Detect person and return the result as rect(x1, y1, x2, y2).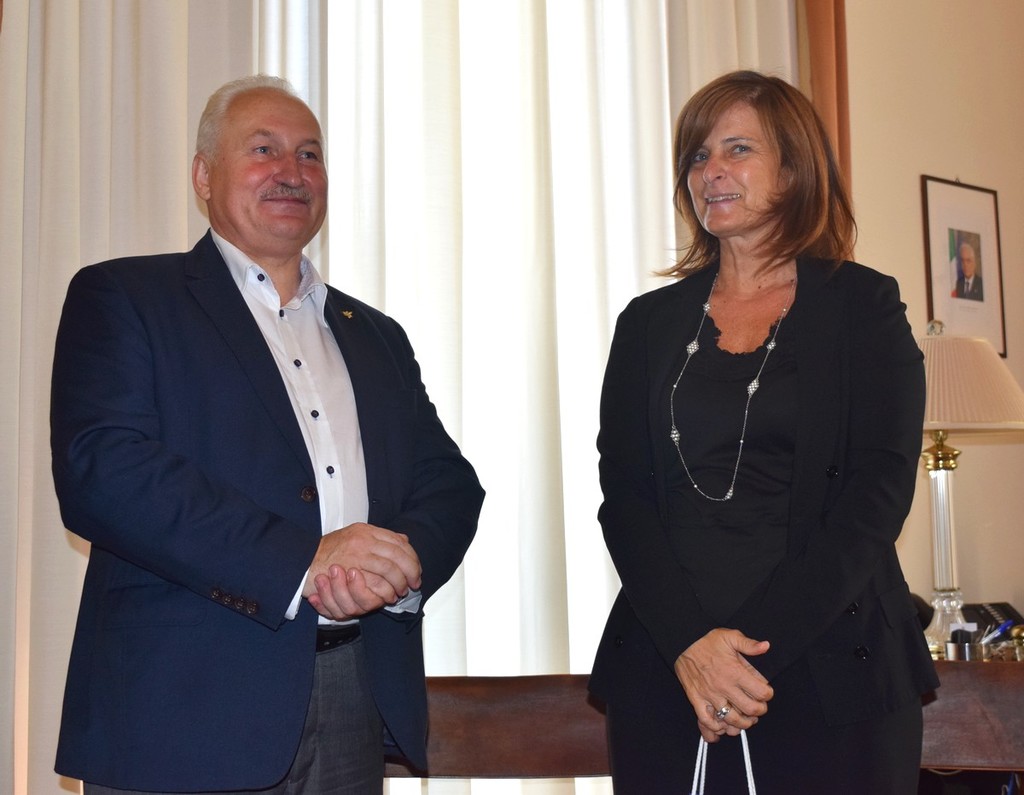
rect(51, 70, 486, 794).
